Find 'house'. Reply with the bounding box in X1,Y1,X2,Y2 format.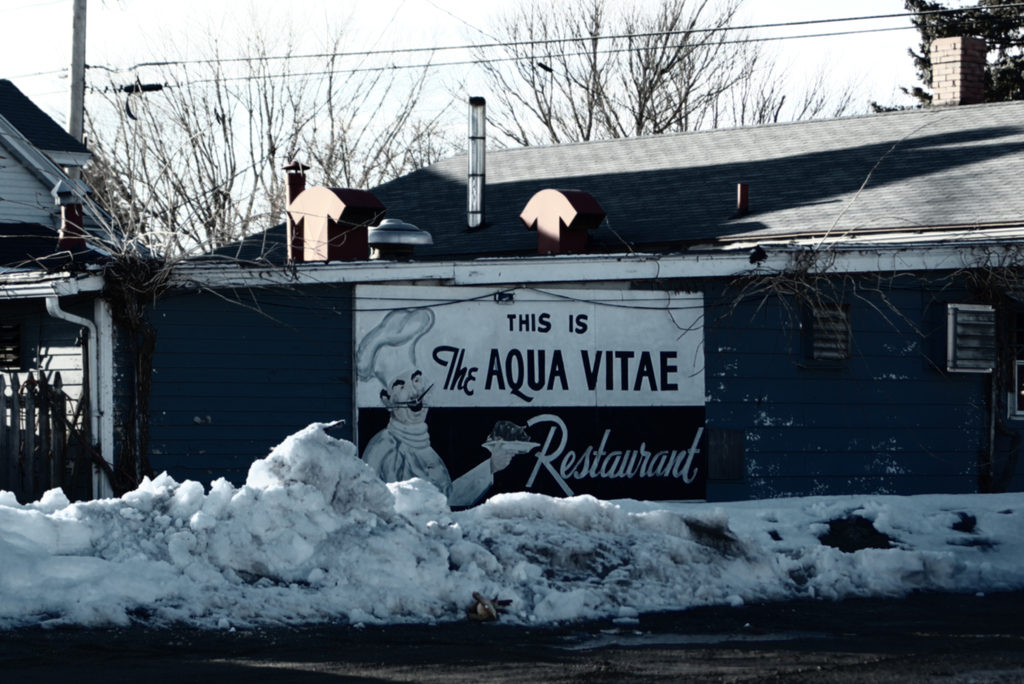
0,85,92,501.
